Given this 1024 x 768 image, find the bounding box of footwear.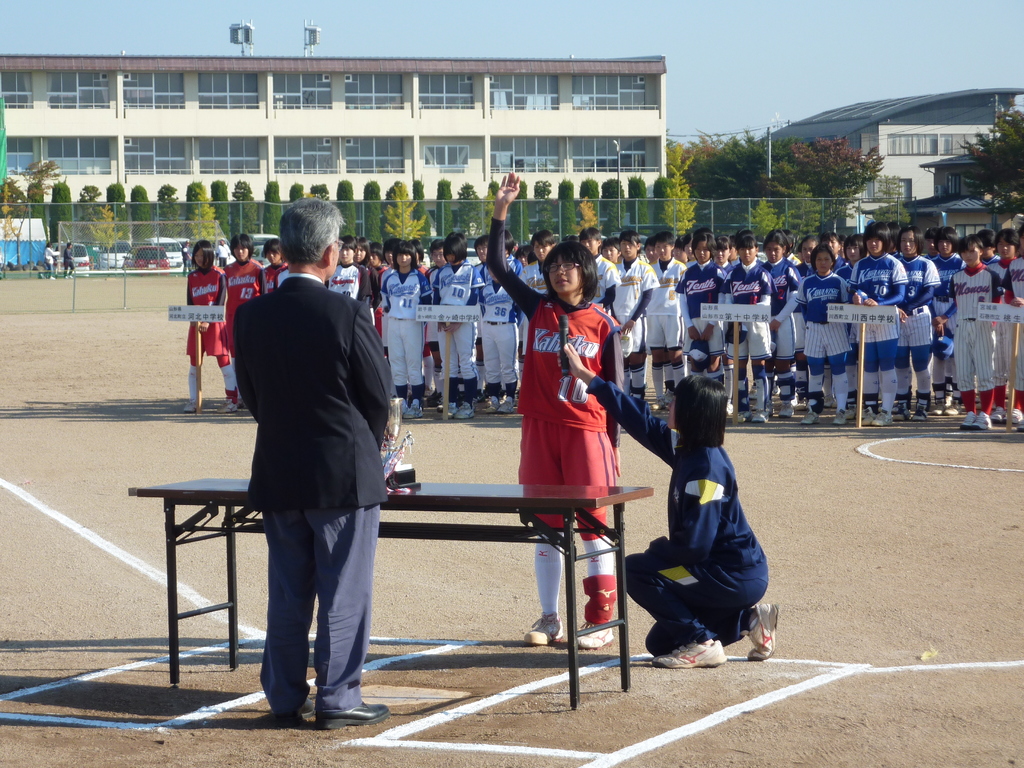
[x1=574, y1=621, x2=611, y2=646].
